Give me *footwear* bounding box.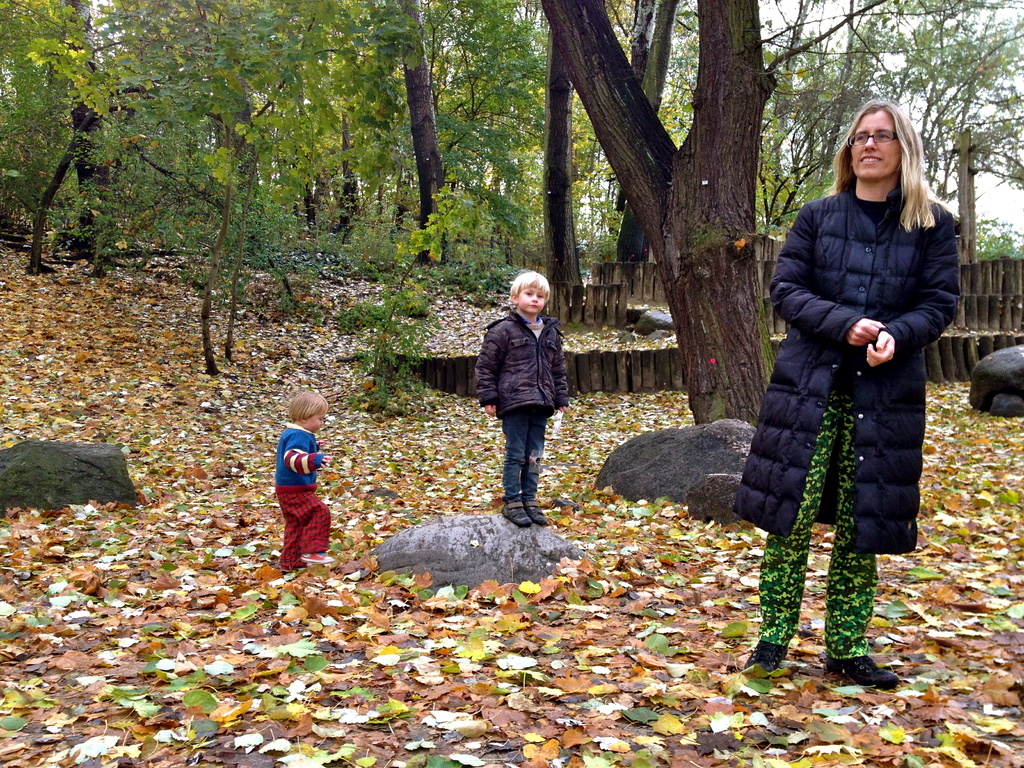
crop(504, 497, 532, 525).
